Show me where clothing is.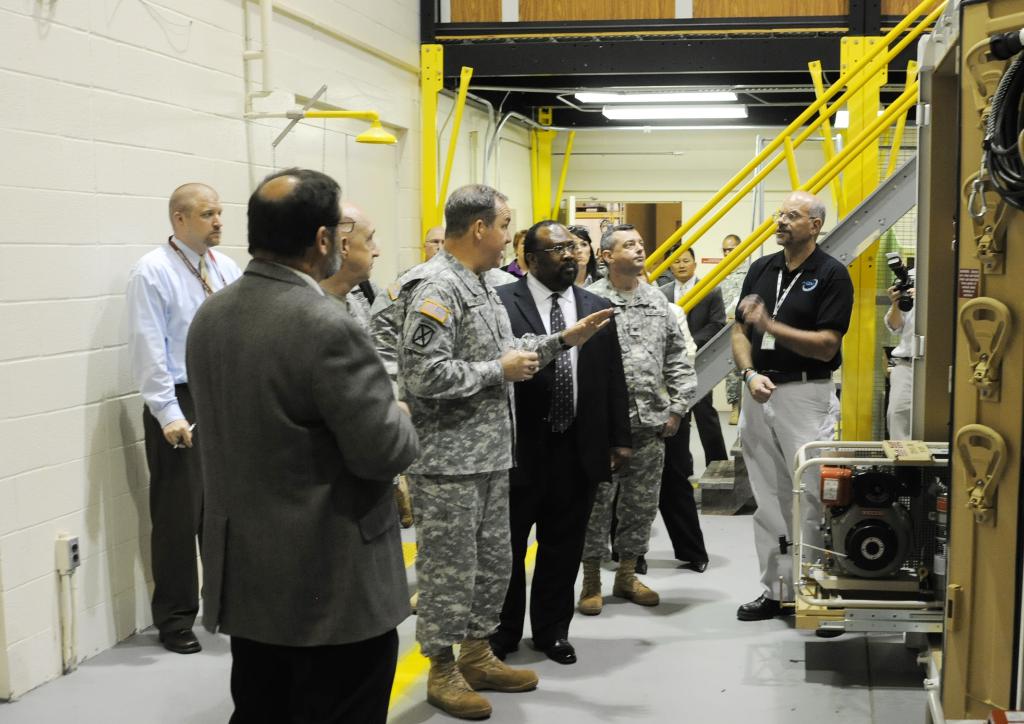
clothing is at <bbox>393, 242, 518, 666</bbox>.
